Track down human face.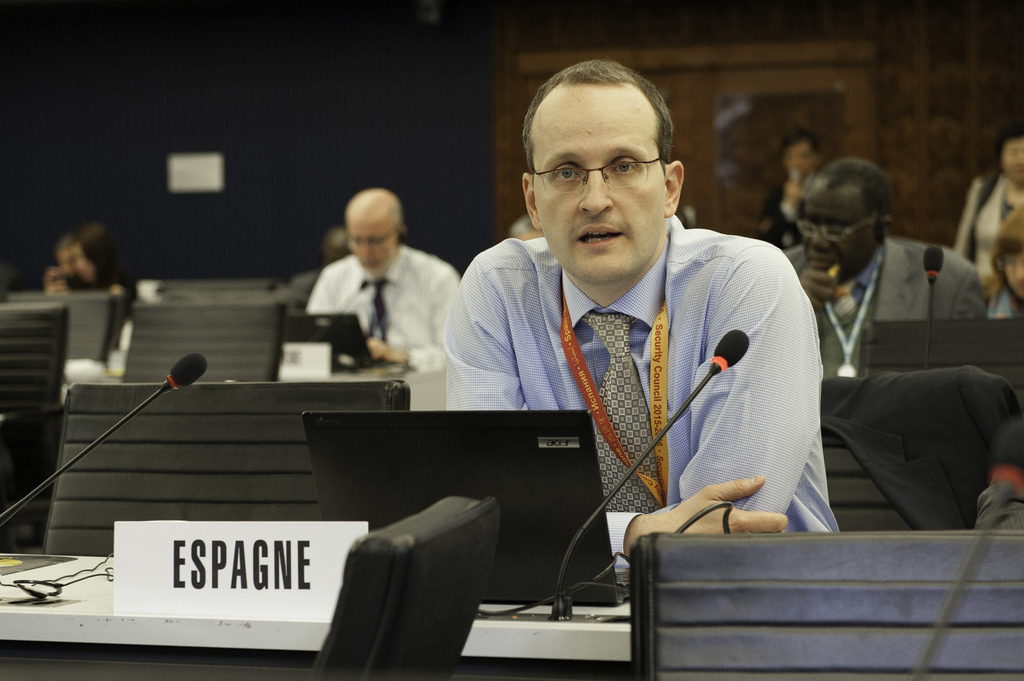
Tracked to bbox=[534, 80, 666, 281].
